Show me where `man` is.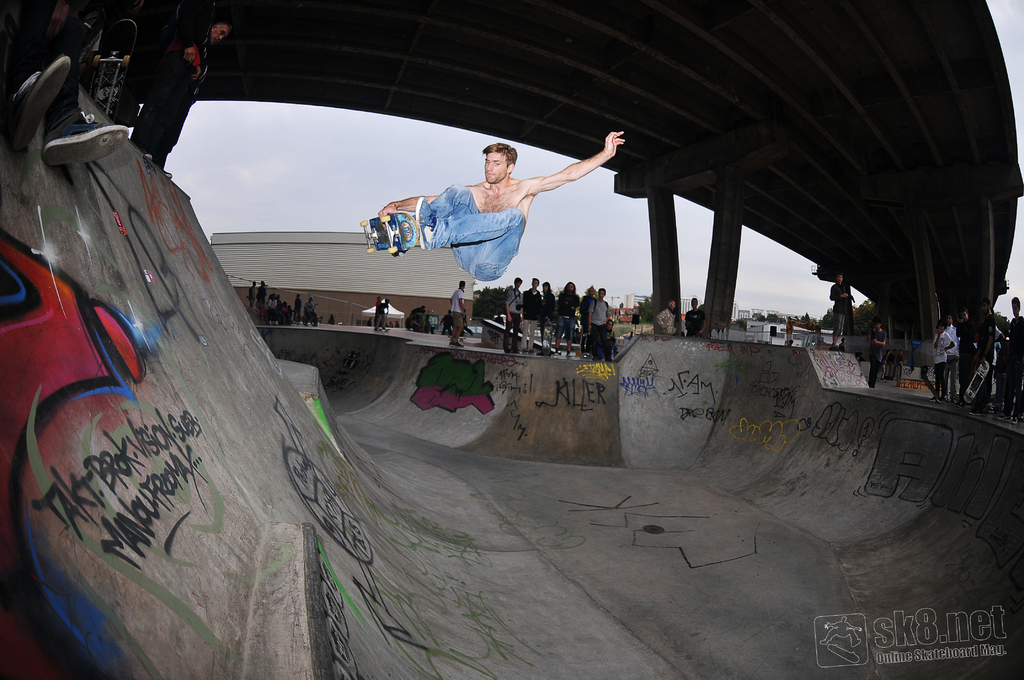
`man` is at bbox=[445, 278, 476, 350].
